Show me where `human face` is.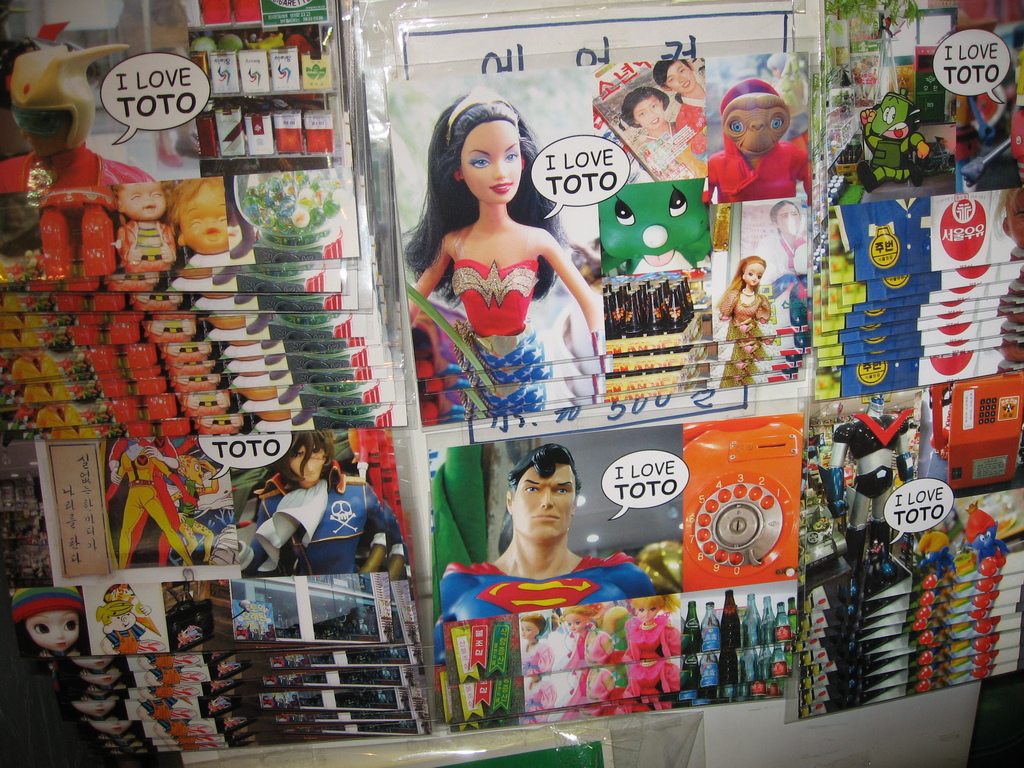
`human face` is at crop(730, 97, 787, 150).
